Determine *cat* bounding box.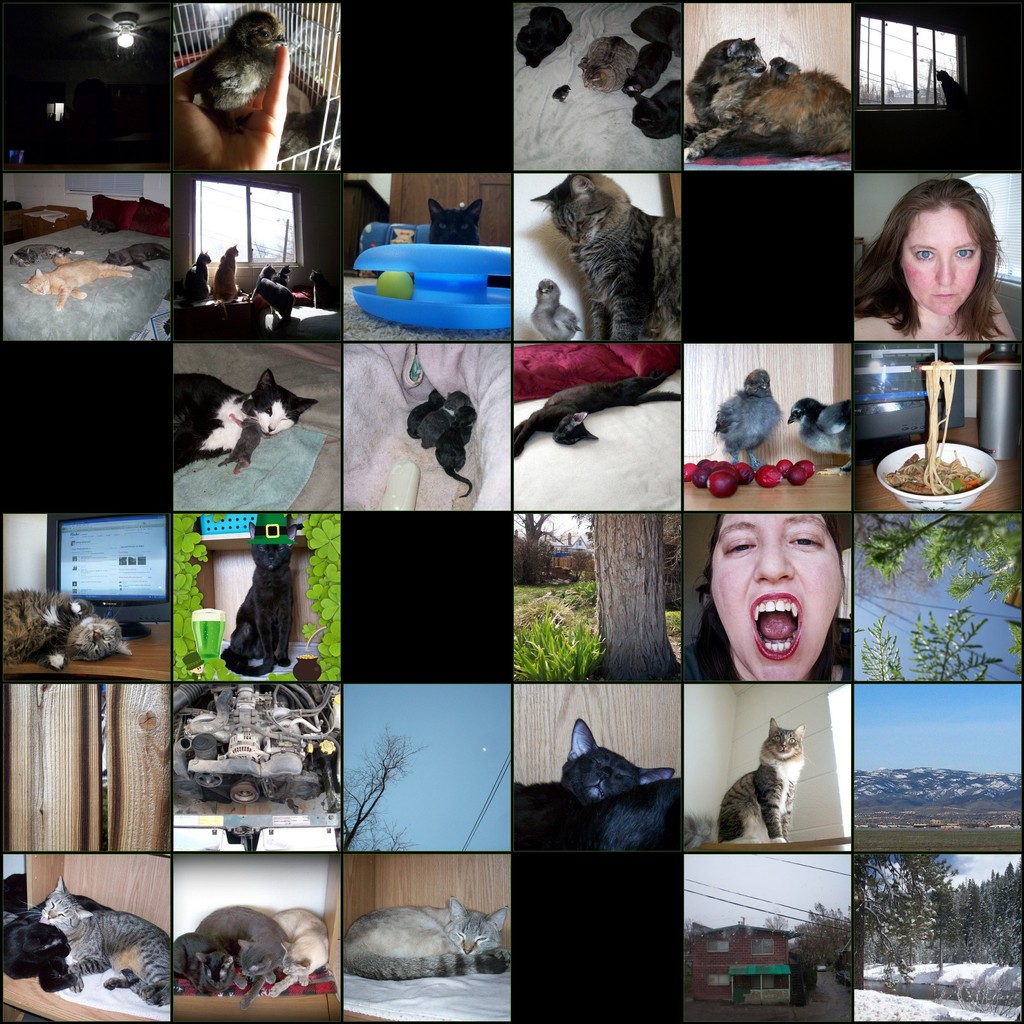
Determined: rect(221, 511, 292, 674).
